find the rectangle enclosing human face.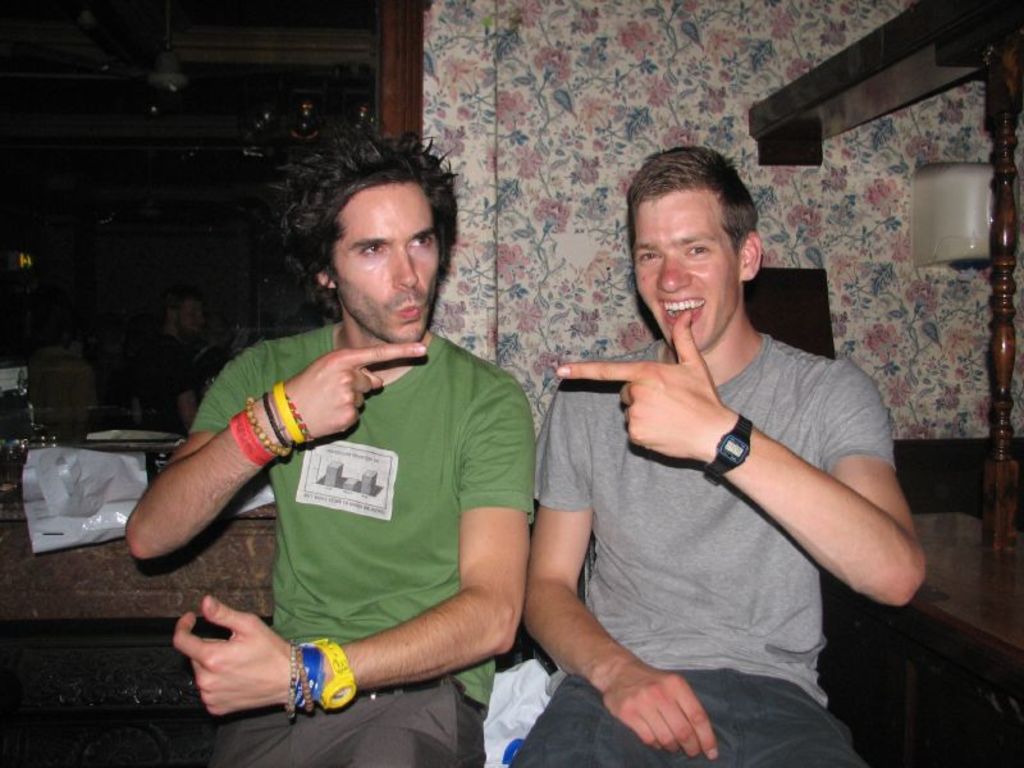
{"left": 338, "top": 174, "right": 440, "bottom": 343}.
